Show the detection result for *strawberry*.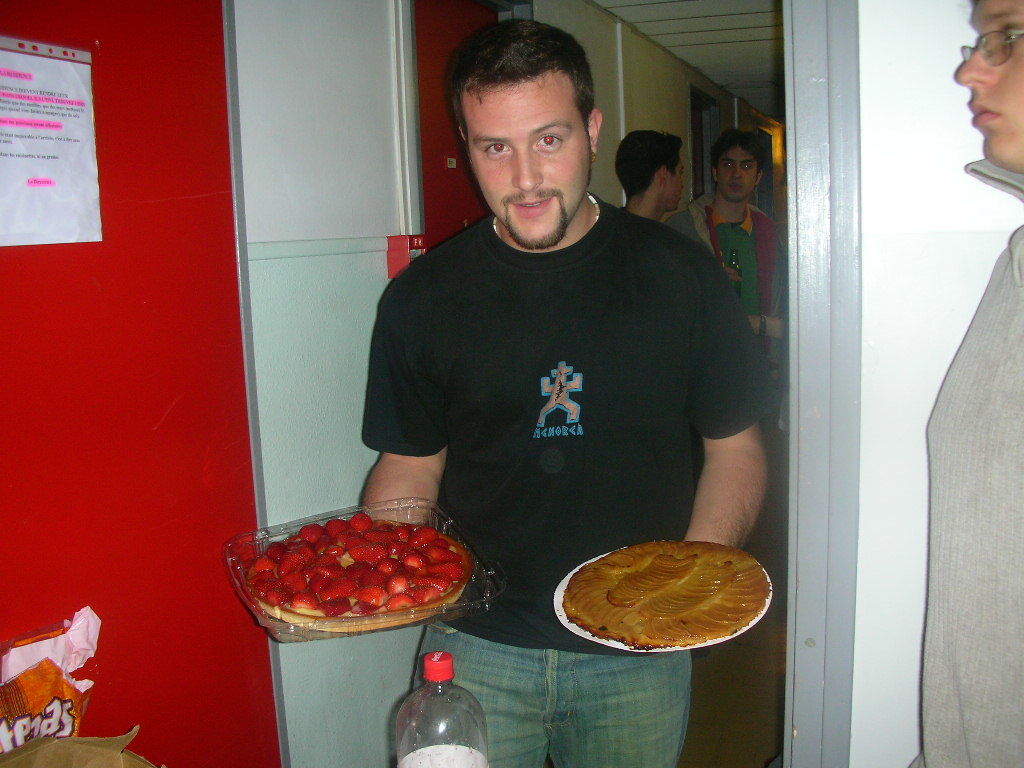
266 574 290 610.
